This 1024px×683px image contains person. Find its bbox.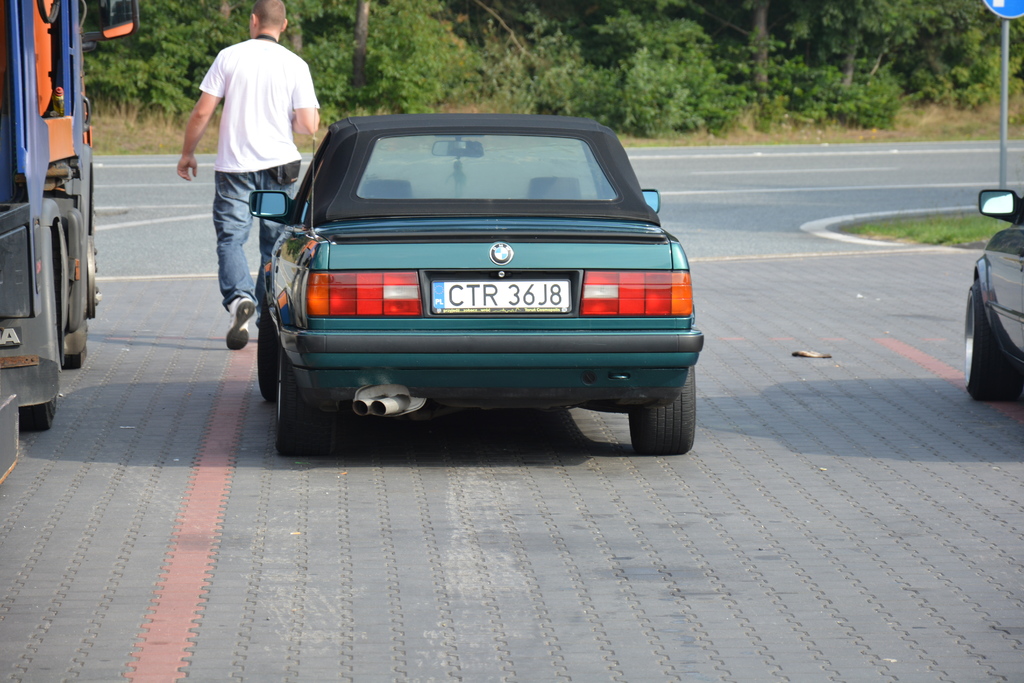
<region>179, 6, 307, 347</region>.
